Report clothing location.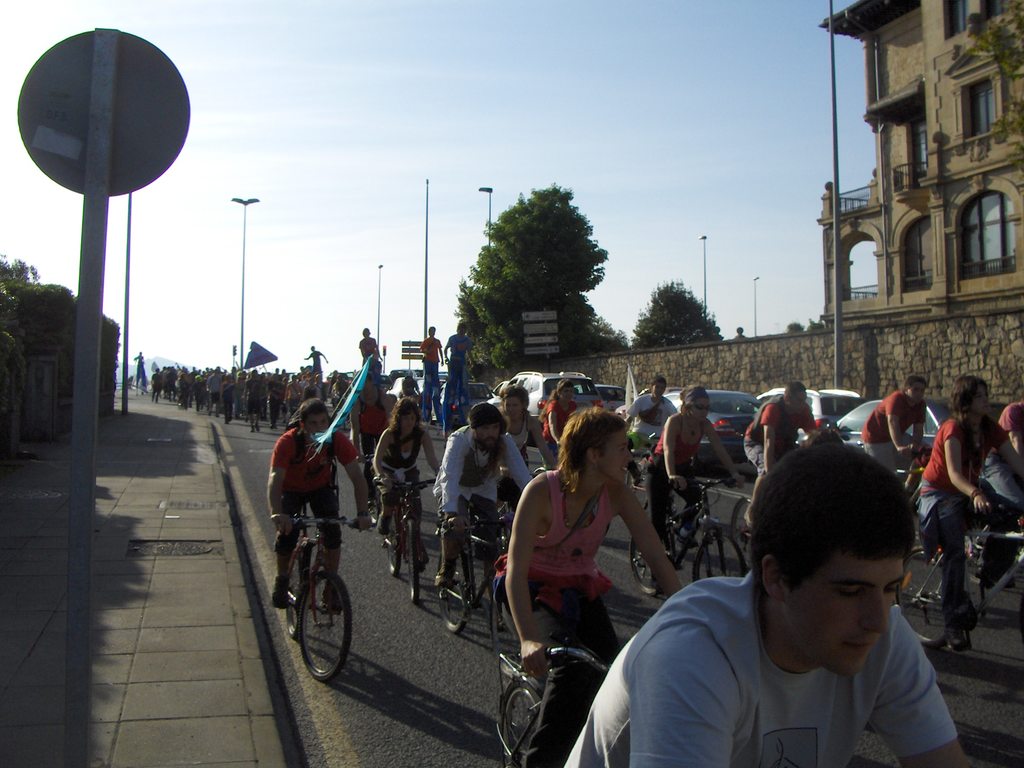
Report: (598,572,984,759).
